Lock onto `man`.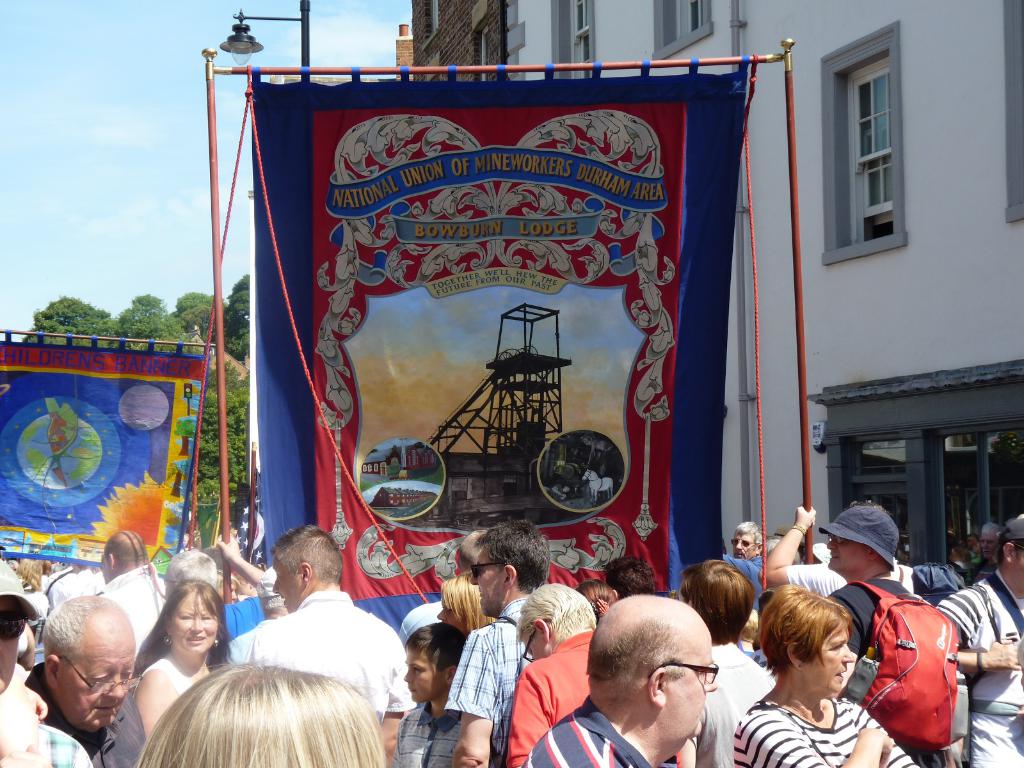
Locked: <bbox>506, 582, 602, 767</bbox>.
